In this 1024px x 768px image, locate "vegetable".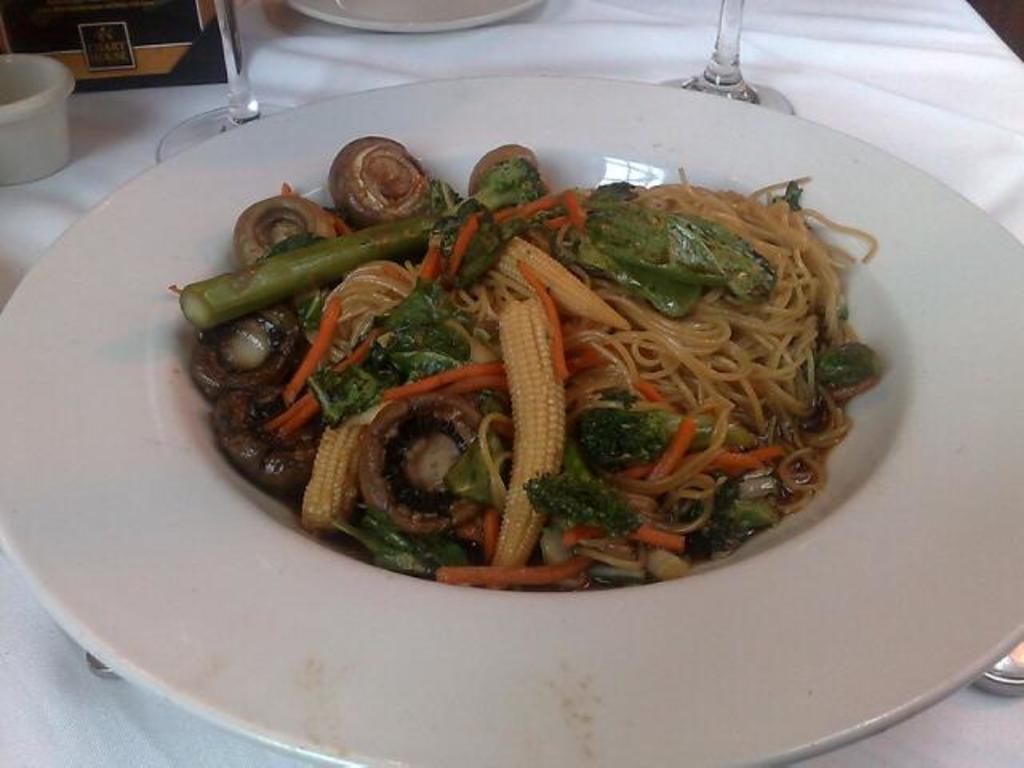
Bounding box: locate(549, 181, 765, 310).
